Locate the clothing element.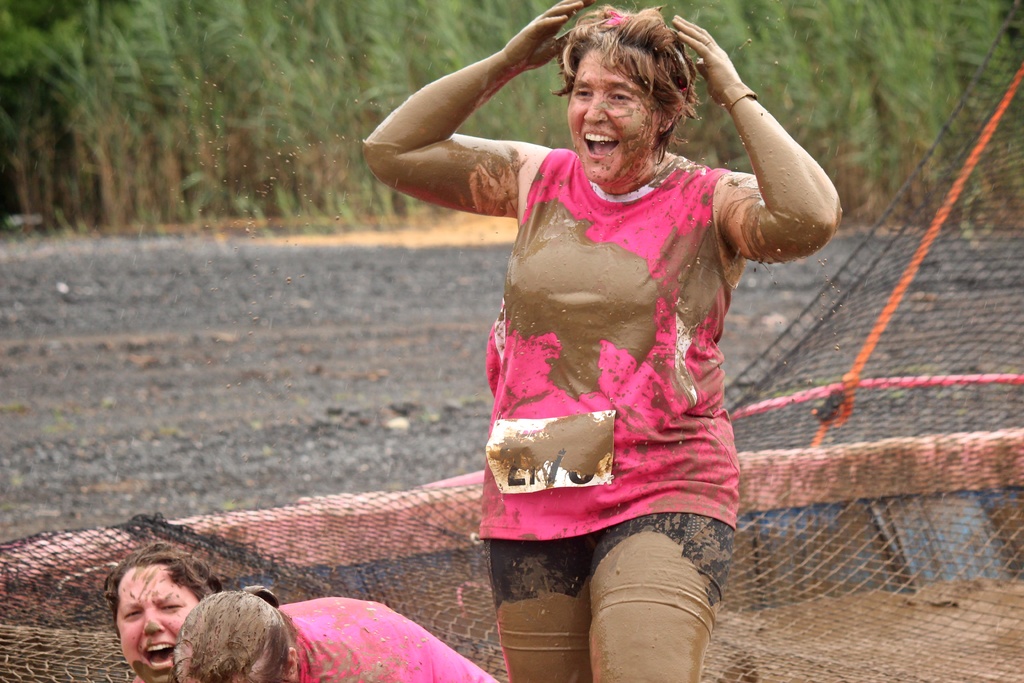
Element bbox: 269,598,500,682.
